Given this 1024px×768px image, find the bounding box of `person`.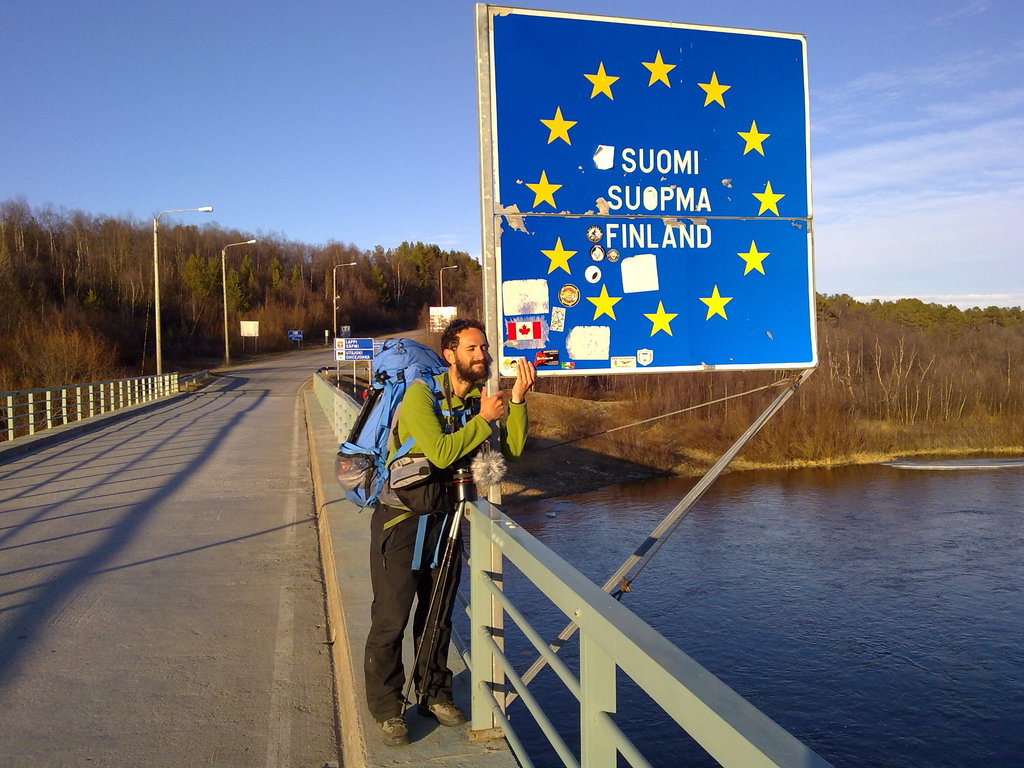
BBox(359, 321, 535, 750).
